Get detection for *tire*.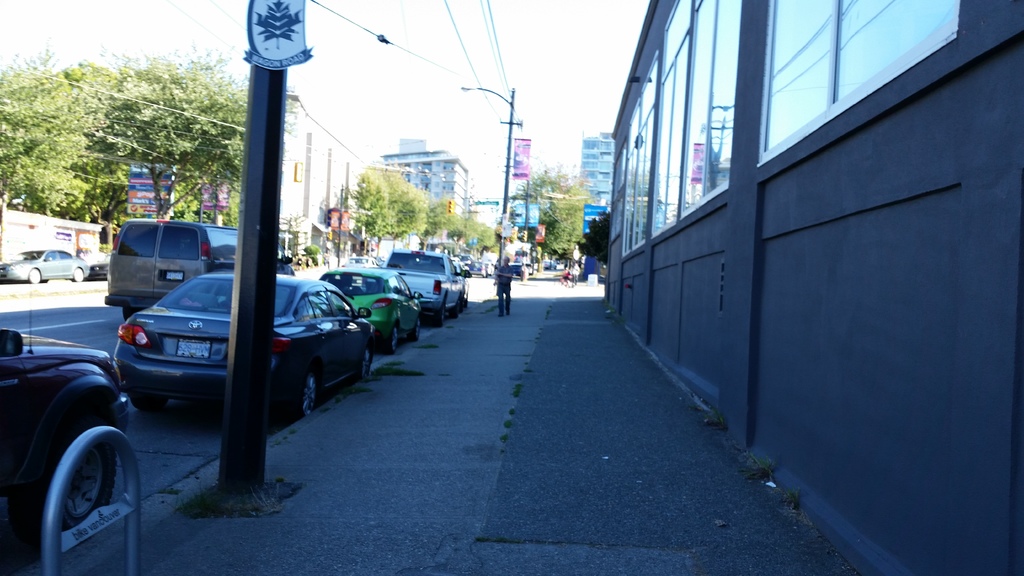
Detection: select_region(358, 341, 371, 379).
